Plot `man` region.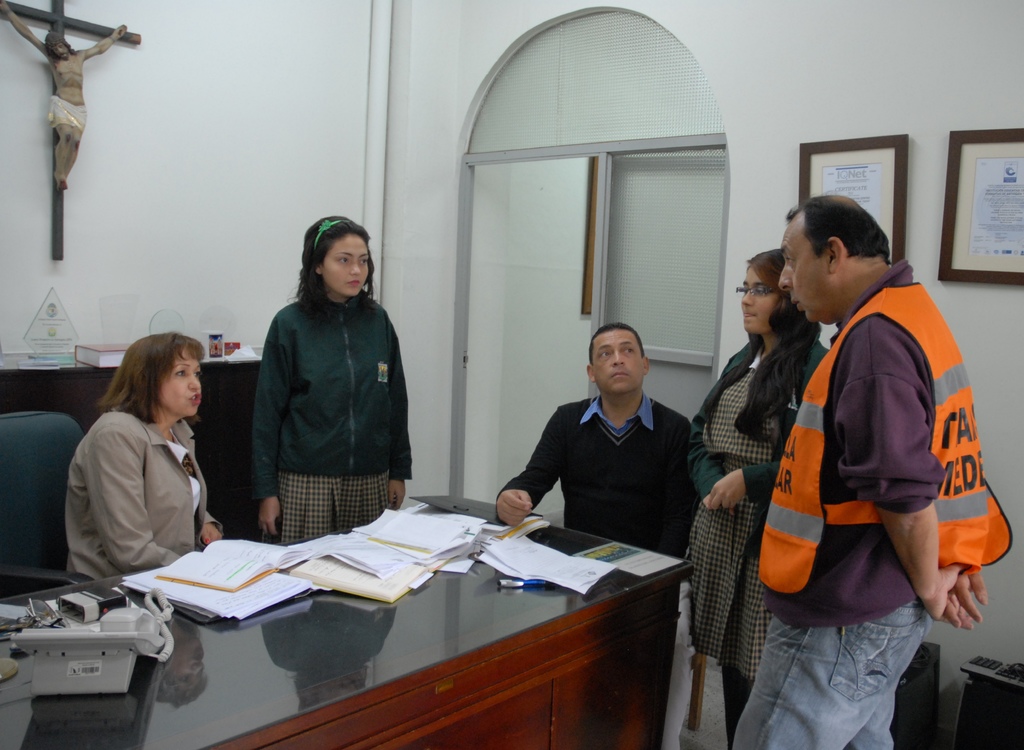
Plotted at bbox(490, 323, 708, 562).
